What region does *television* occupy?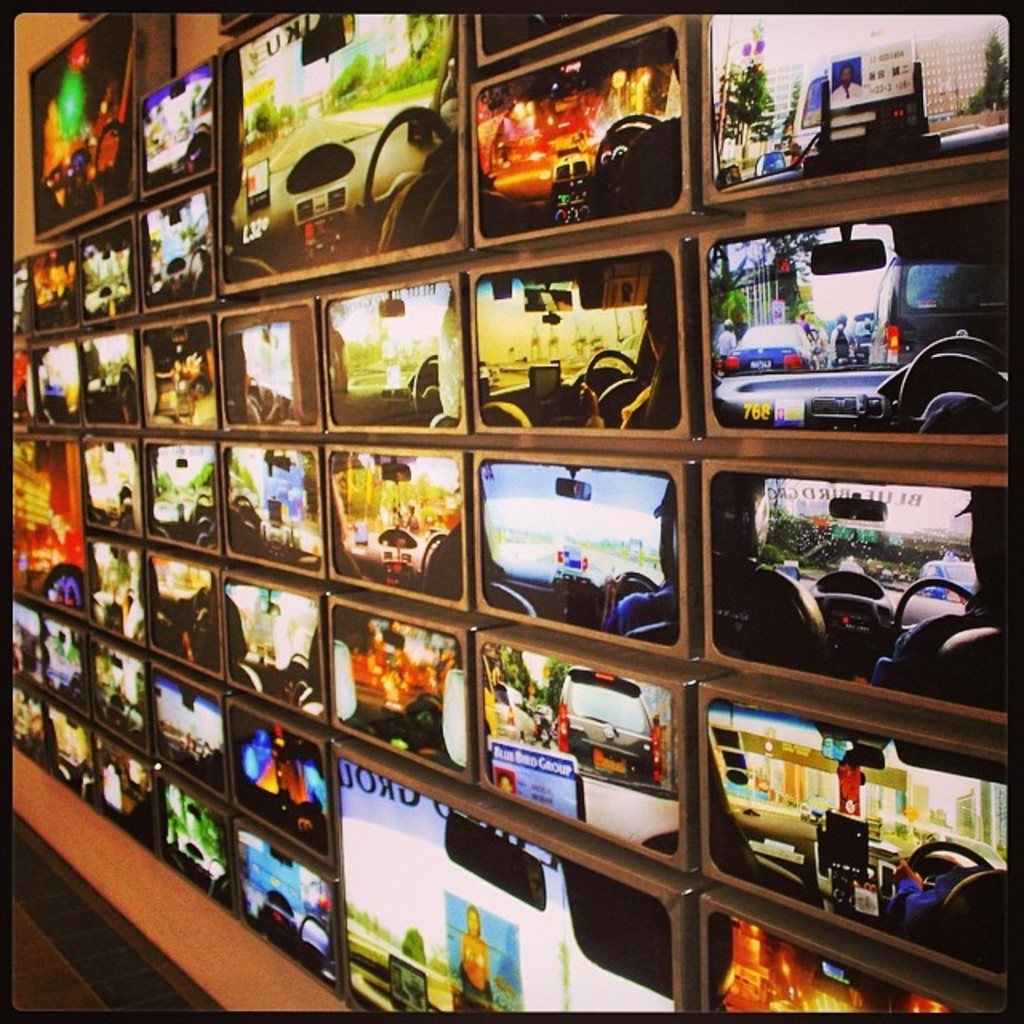
BBox(690, 200, 1022, 454).
